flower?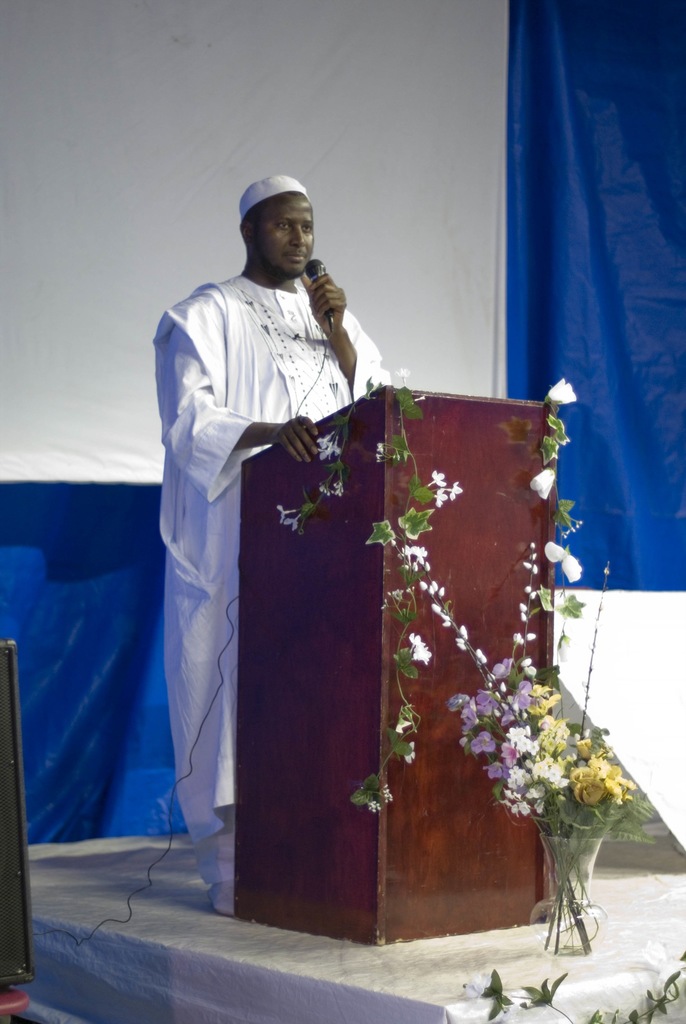
select_region(394, 713, 415, 739)
